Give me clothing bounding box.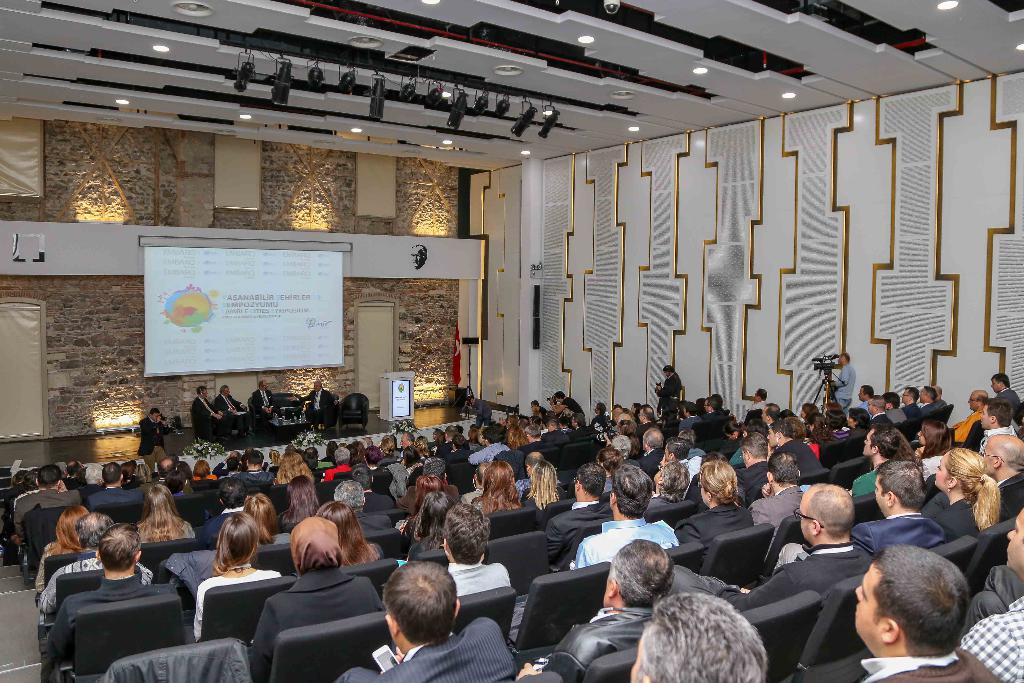
x1=8 y1=488 x2=90 y2=532.
